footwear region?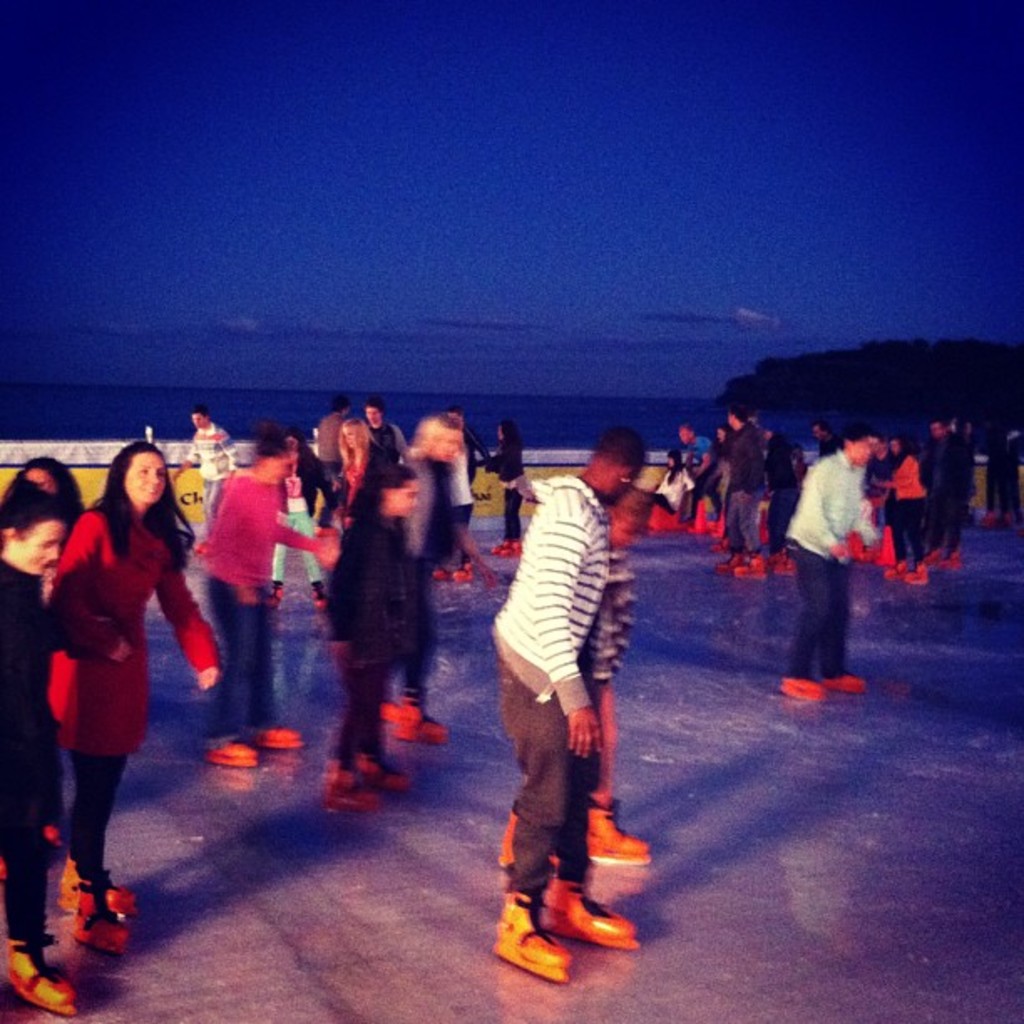
<box>427,561,447,584</box>
